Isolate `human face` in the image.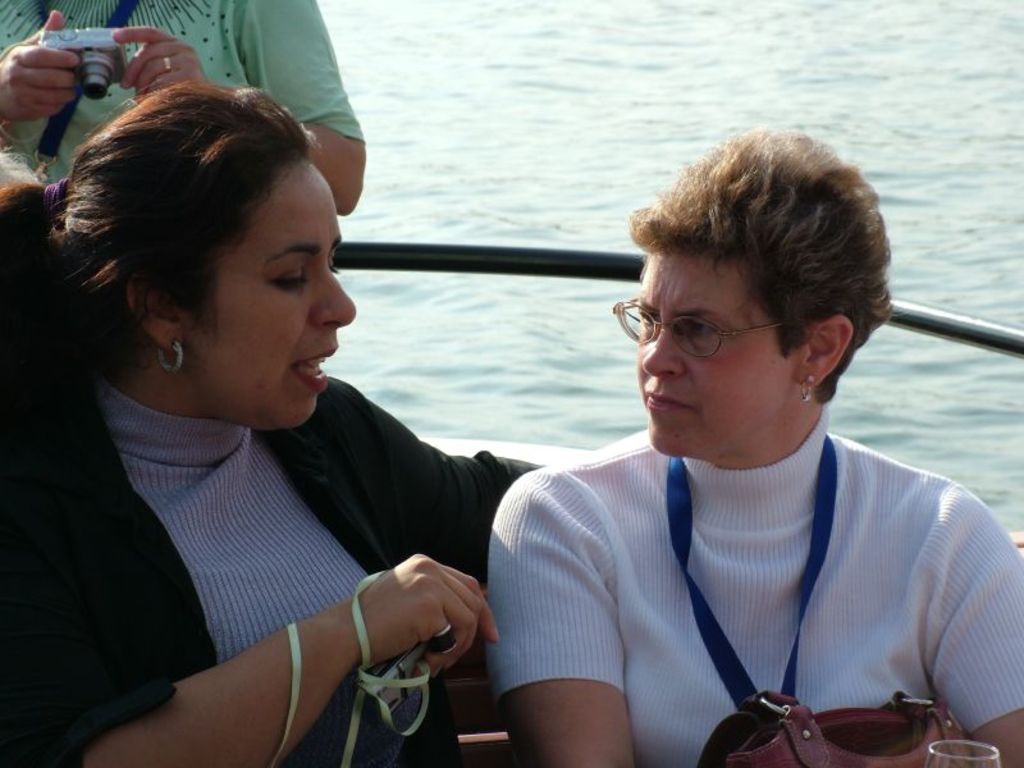
Isolated region: left=187, top=160, right=356, bottom=429.
